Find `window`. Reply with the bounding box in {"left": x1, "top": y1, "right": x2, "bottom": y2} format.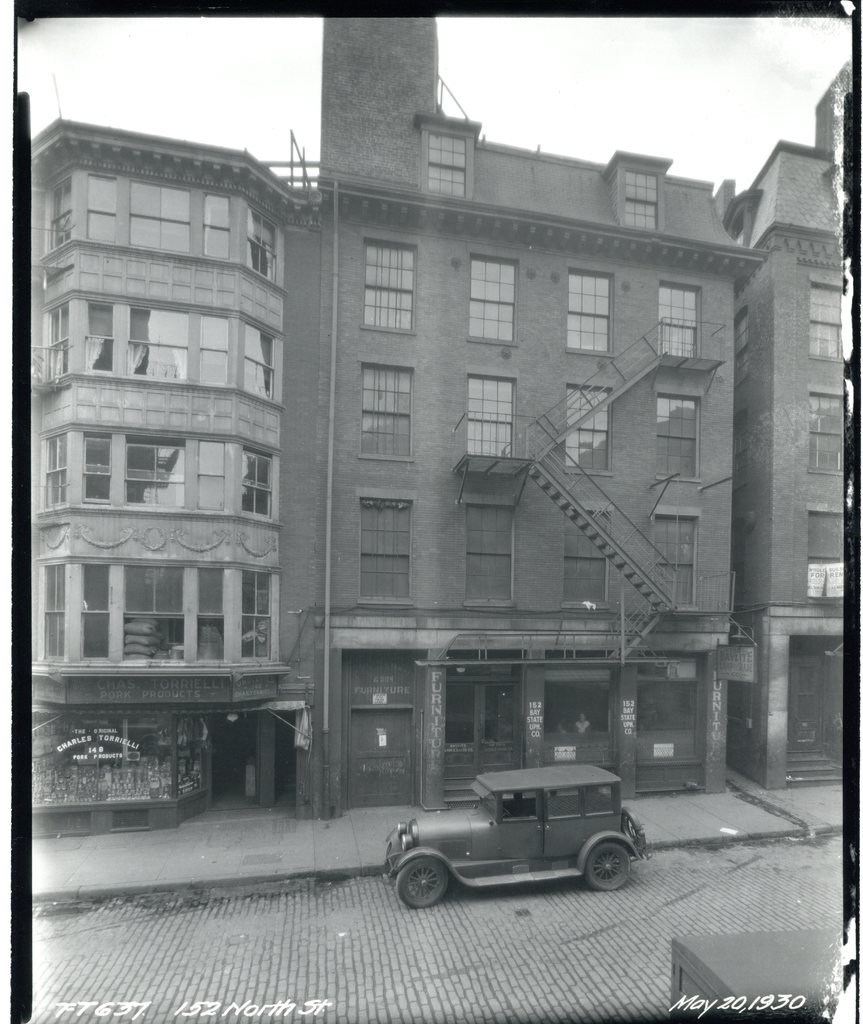
{"left": 198, "top": 316, "right": 230, "bottom": 383}.
